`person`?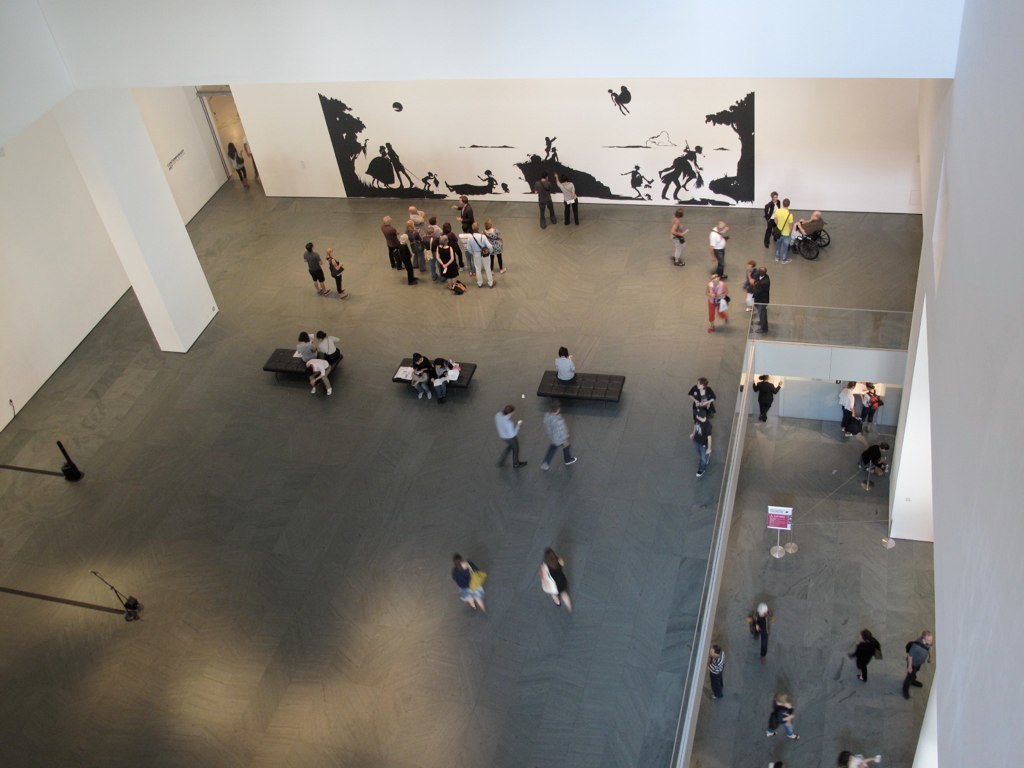
BBox(769, 197, 796, 263)
